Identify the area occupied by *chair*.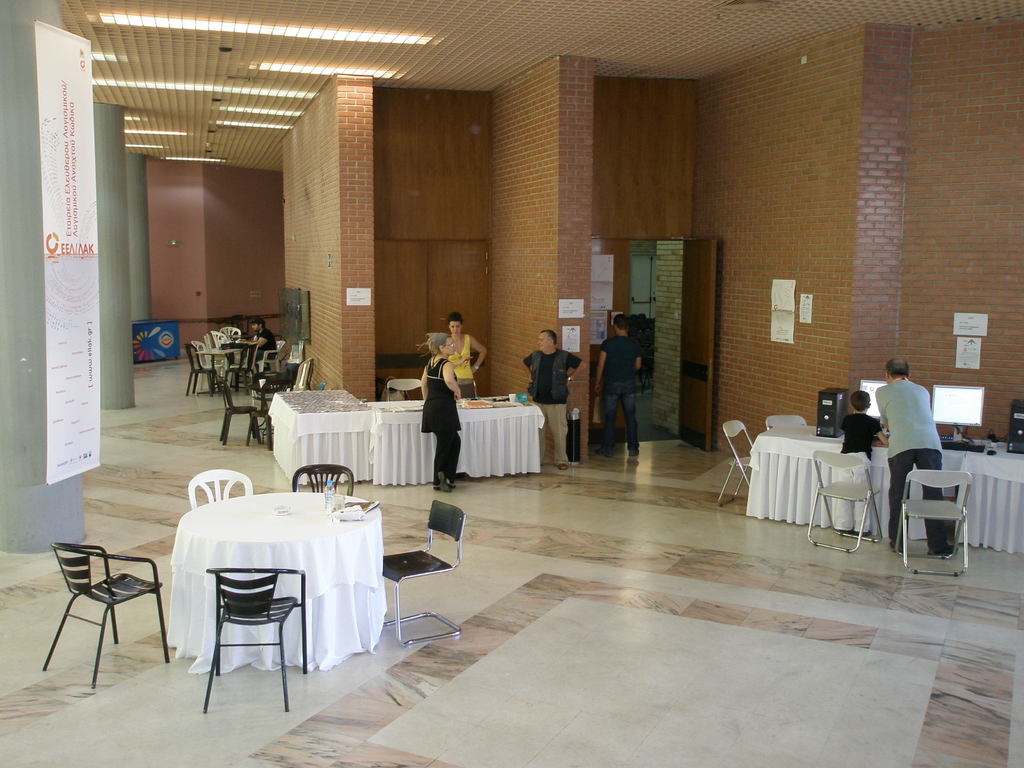
Area: {"left": 719, "top": 420, "right": 755, "bottom": 502}.
